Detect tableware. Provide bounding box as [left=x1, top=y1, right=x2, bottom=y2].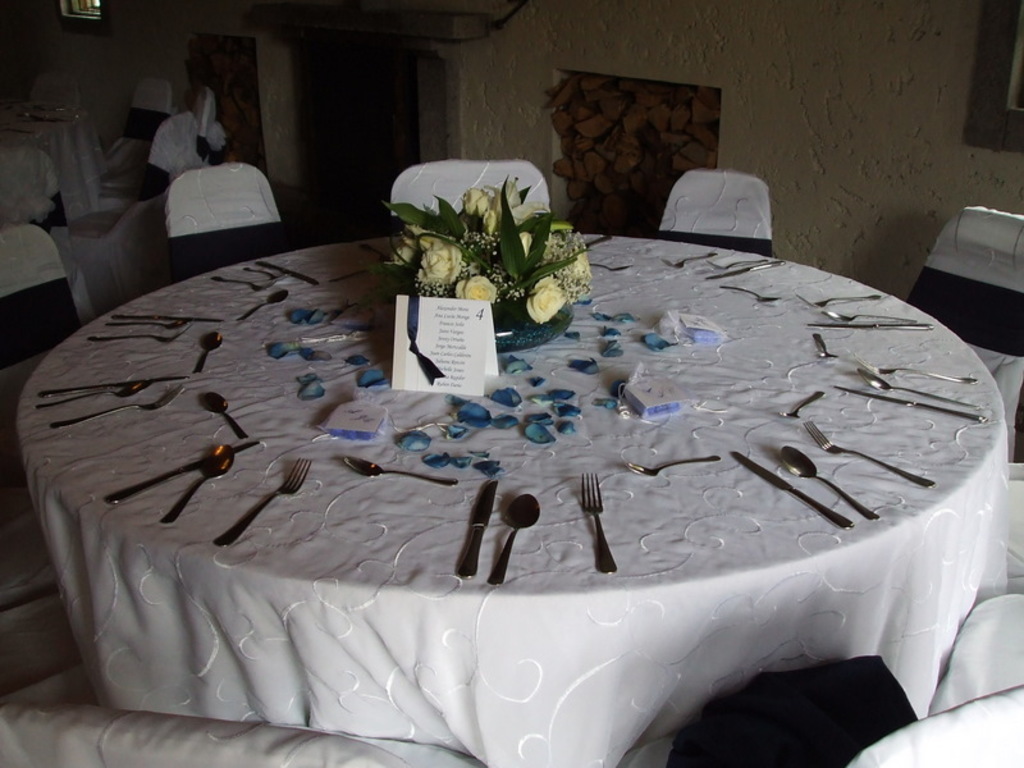
[left=191, top=330, right=220, bottom=371].
